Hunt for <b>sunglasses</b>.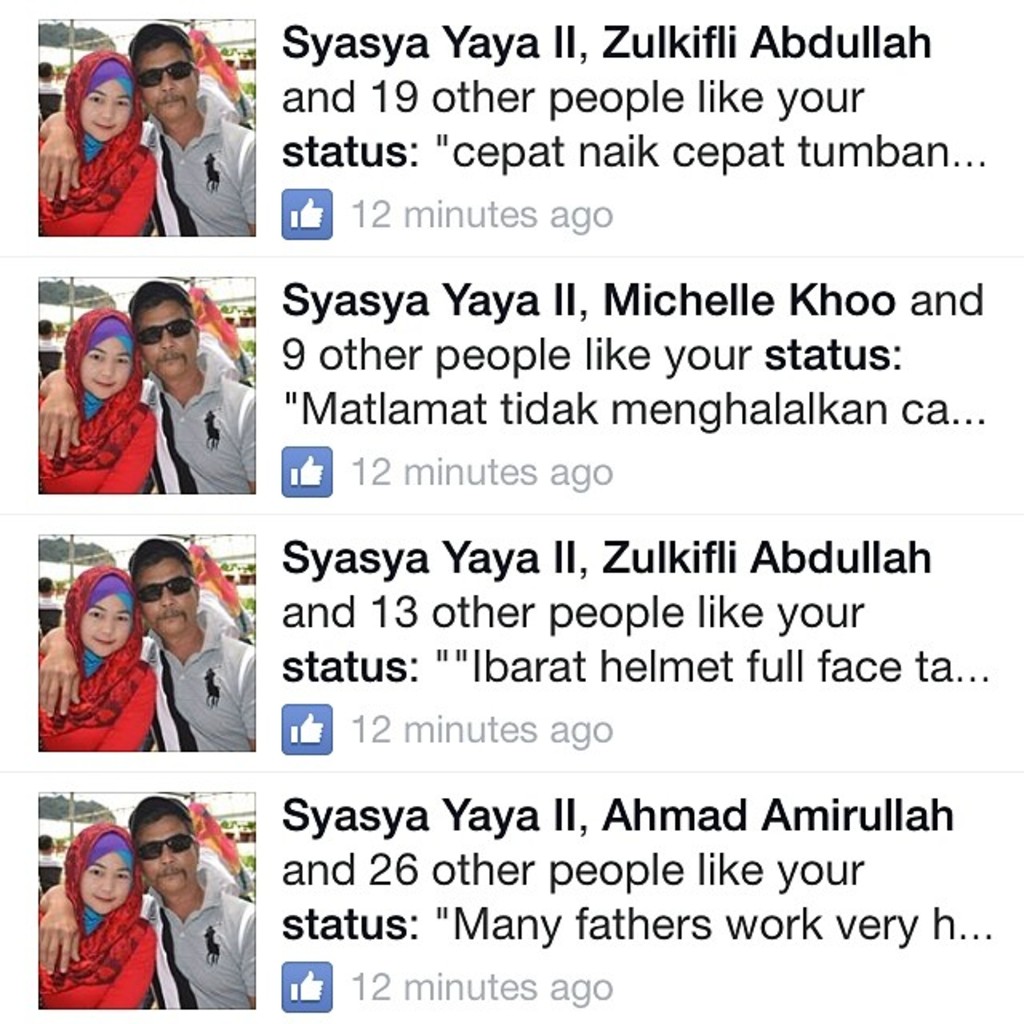
Hunted down at bbox=(141, 576, 195, 600).
